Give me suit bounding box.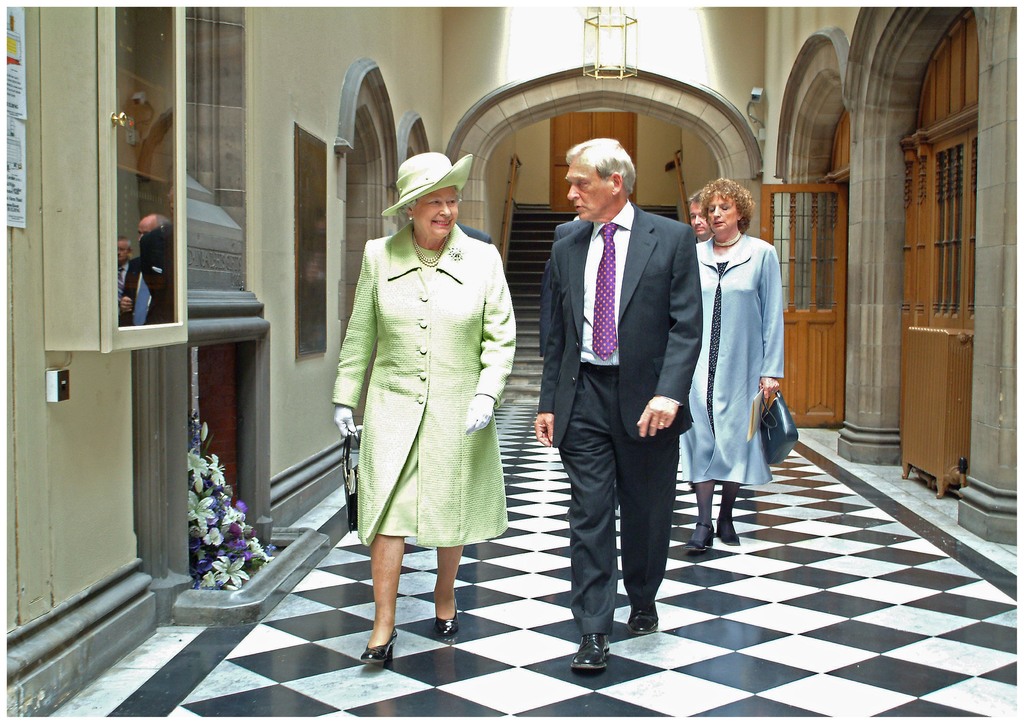
455, 223, 493, 244.
